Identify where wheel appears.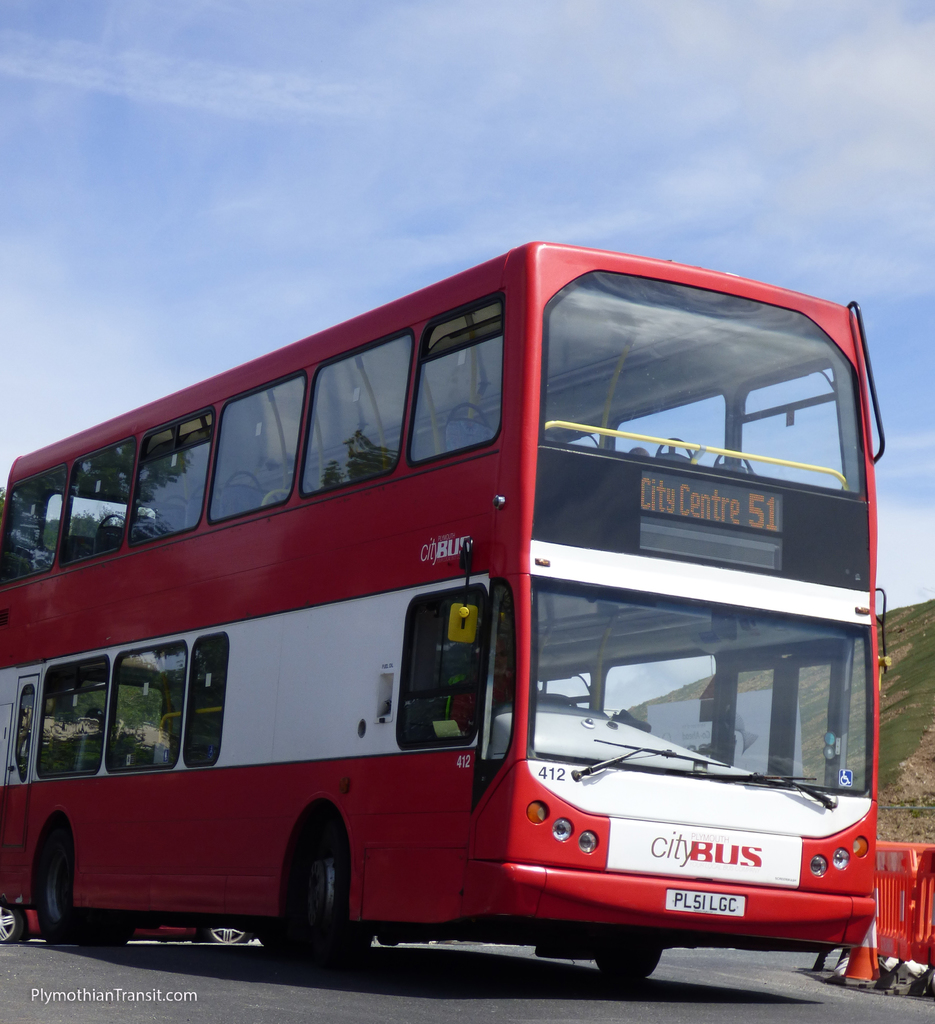
Appears at rect(596, 948, 661, 979).
